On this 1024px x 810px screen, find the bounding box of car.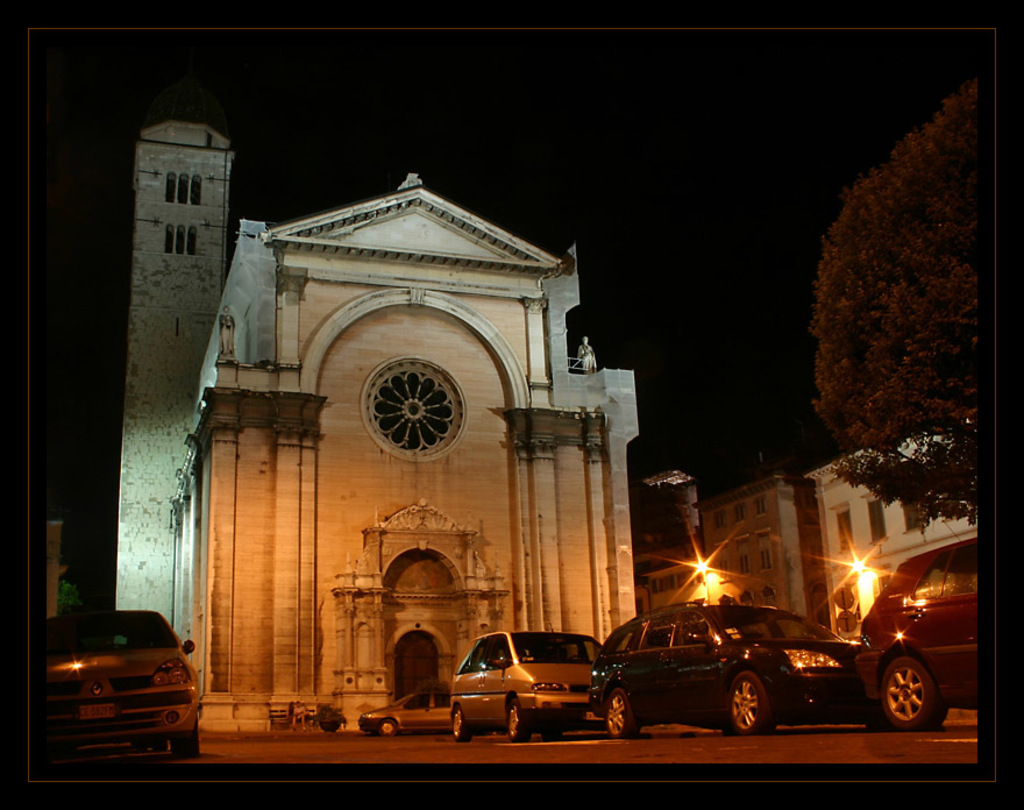
Bounding box: 588, 599, 860, 738.
